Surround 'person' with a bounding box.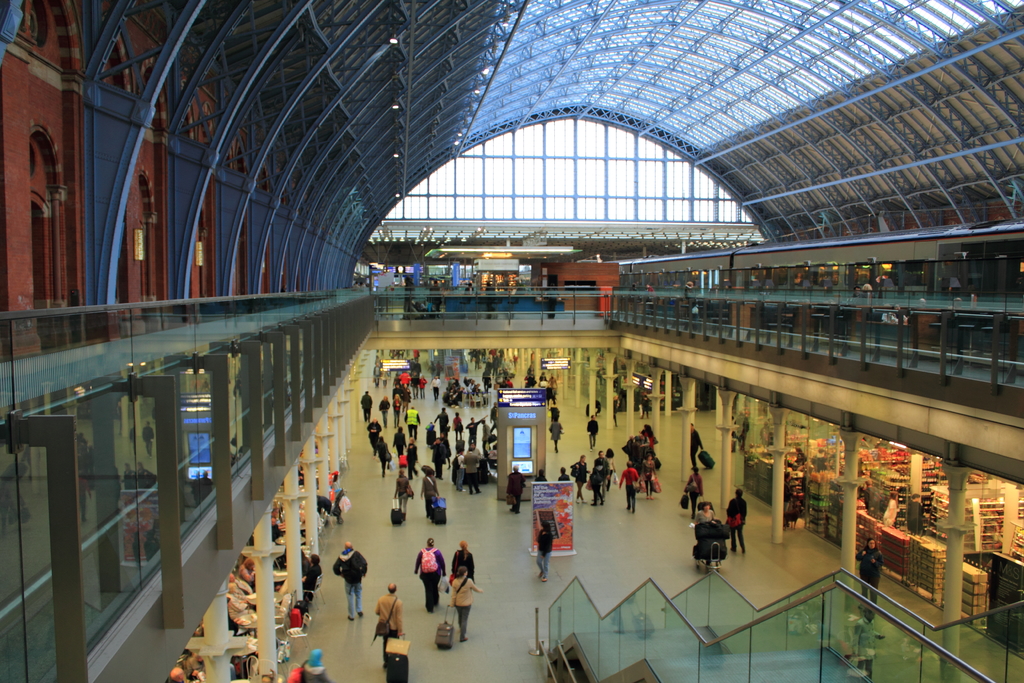
{"x1": 547, "y1": 415, "x2": 566, "y2": 453}.
